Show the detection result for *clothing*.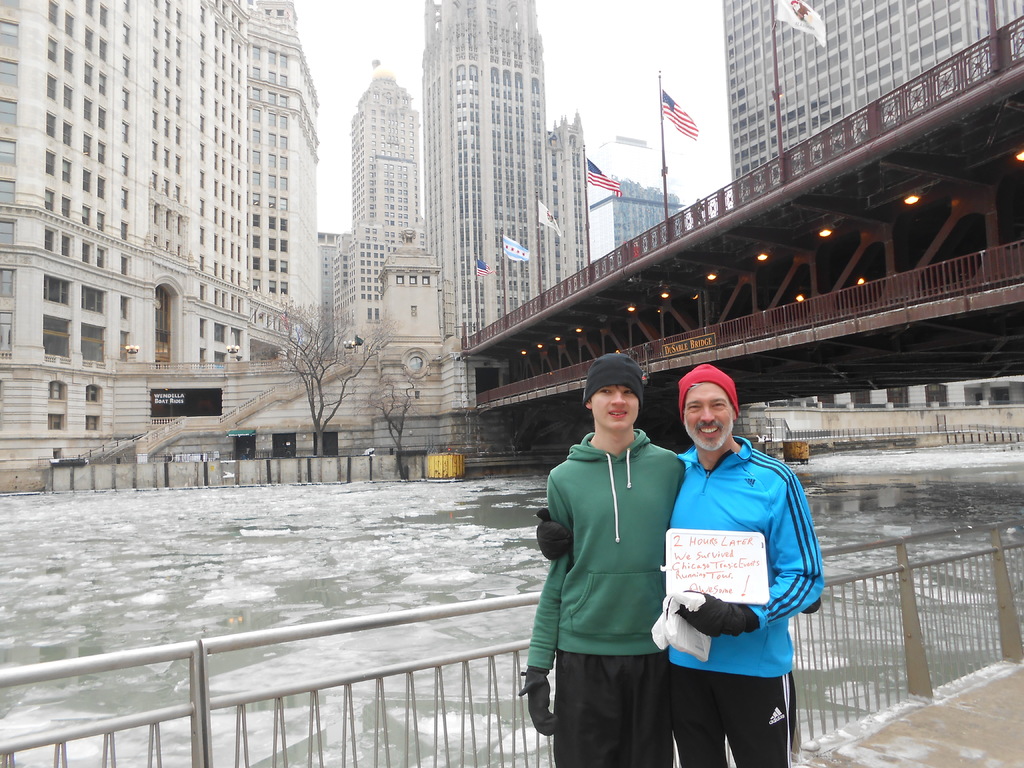
BBox(527, 426, 682, 767).
